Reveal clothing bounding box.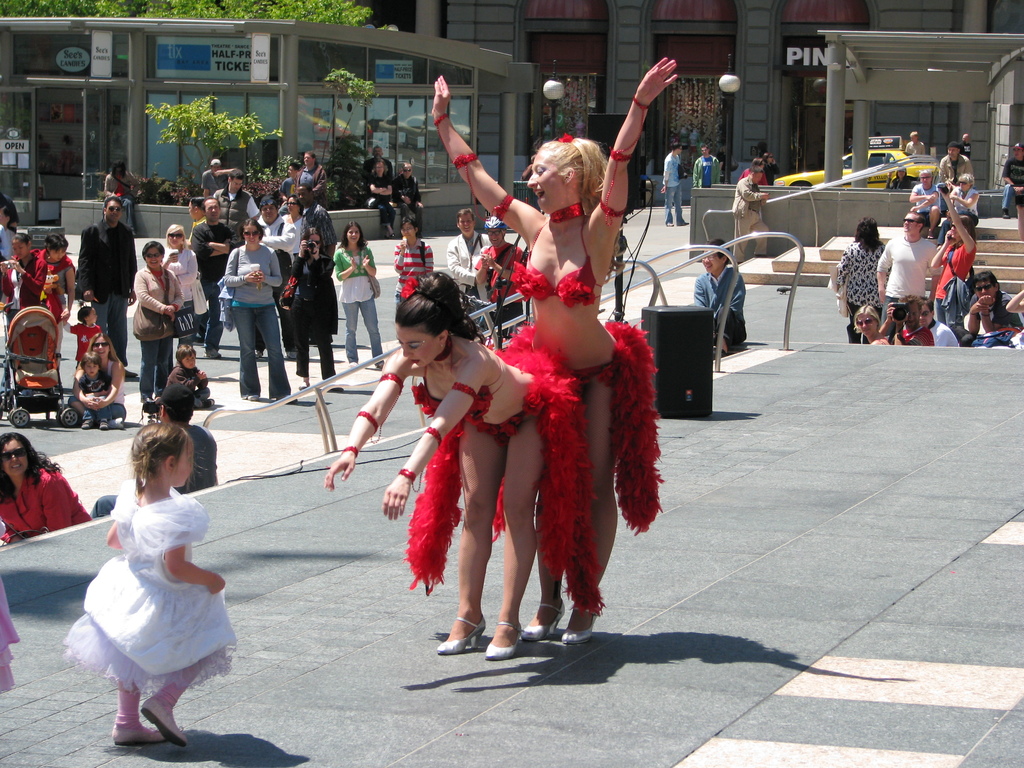
Revealed: 333, 246, 384, 361.
